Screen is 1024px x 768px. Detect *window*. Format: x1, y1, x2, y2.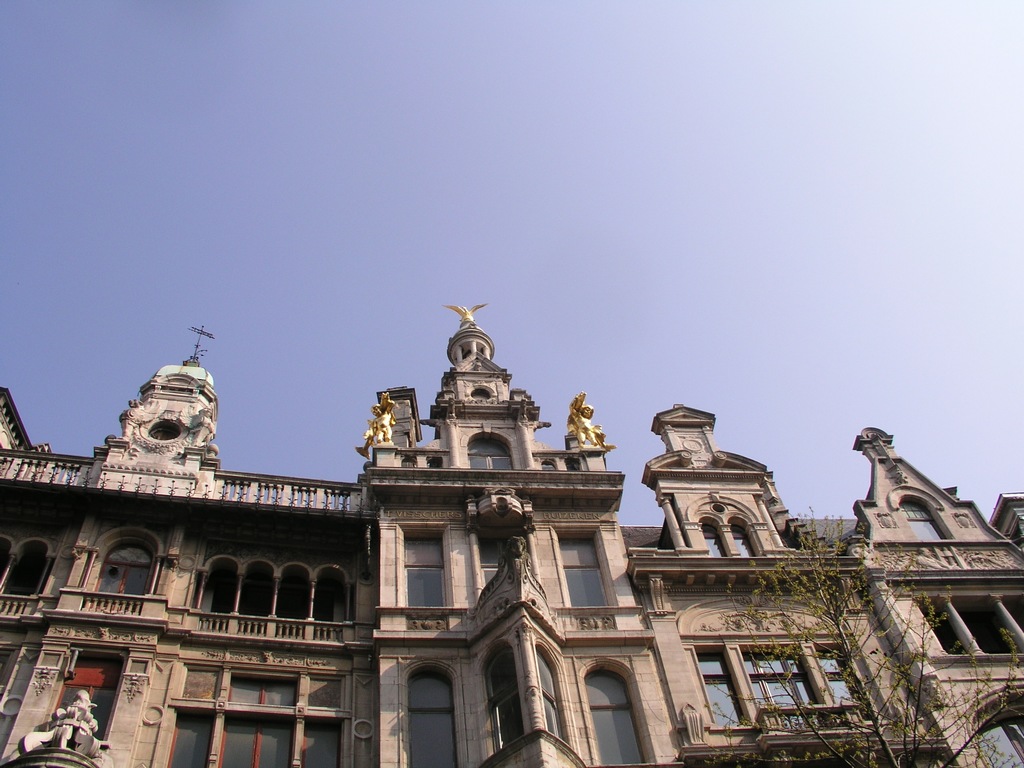
162, 710, 209, 766.
